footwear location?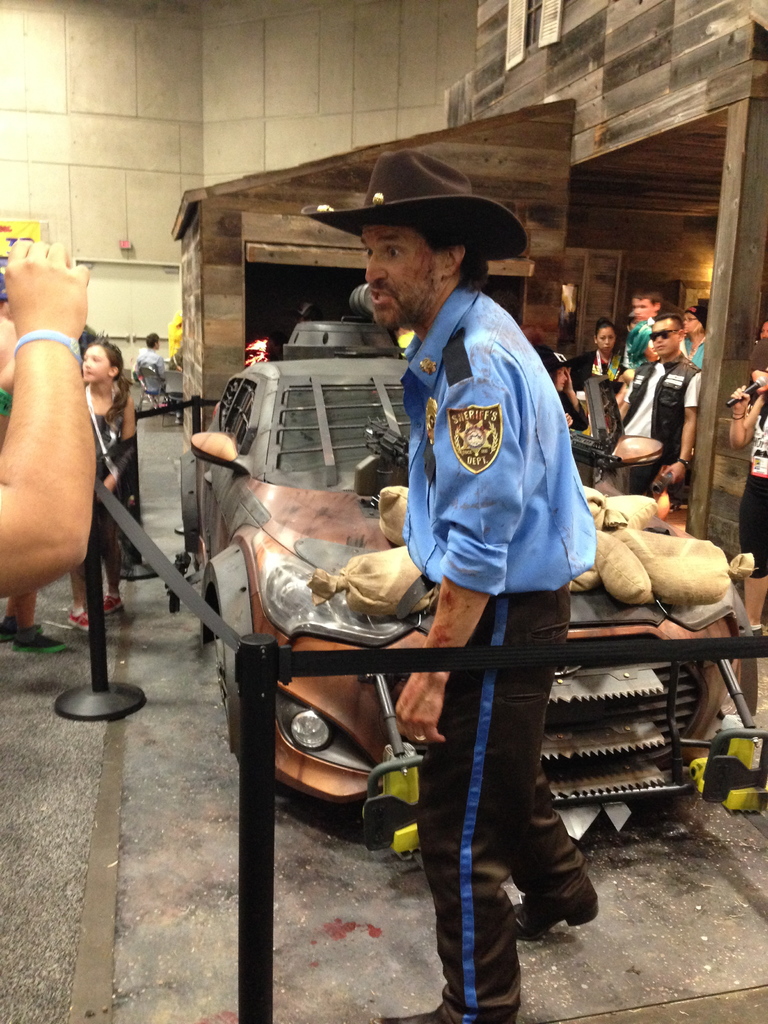
detection(63, 607, 94, 636)
